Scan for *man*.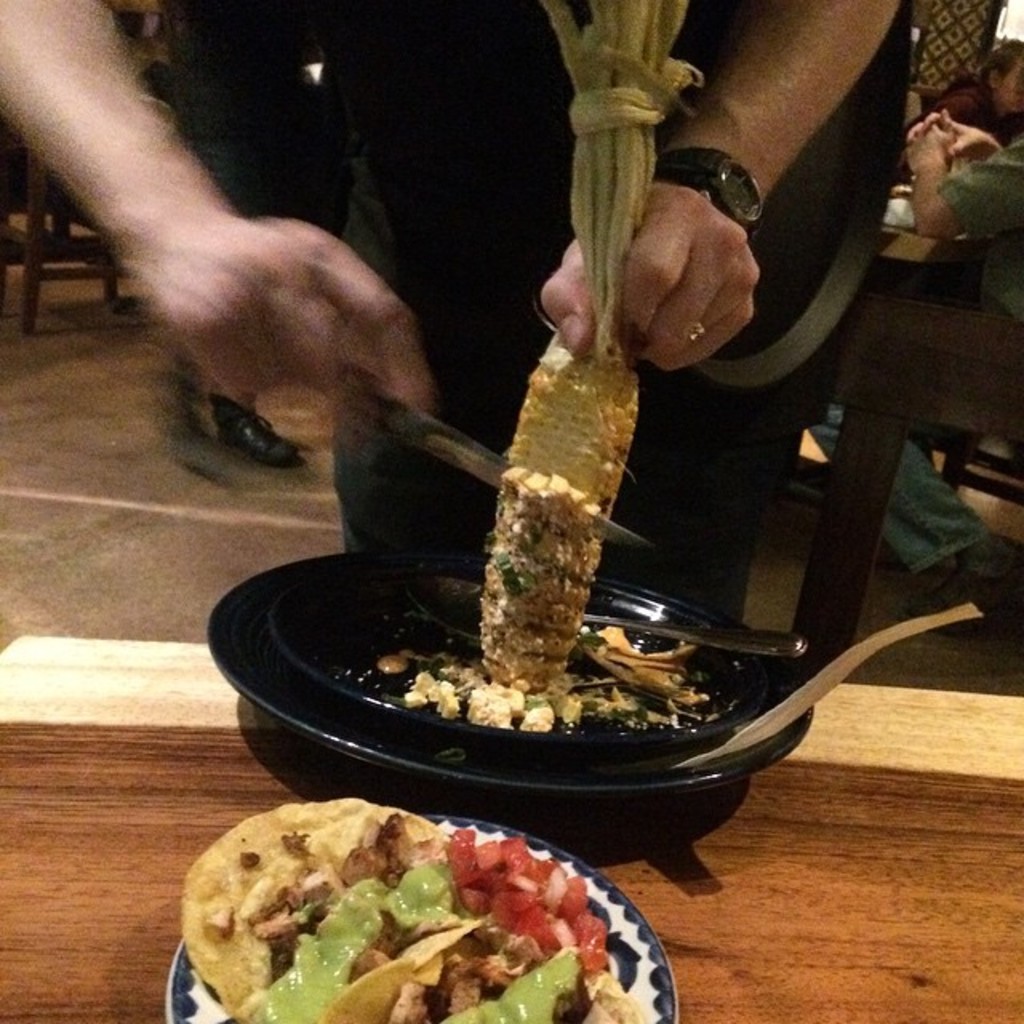
Scan result: {"left": 866, "top": 74, "right": 1022, "bottom": 638}.
